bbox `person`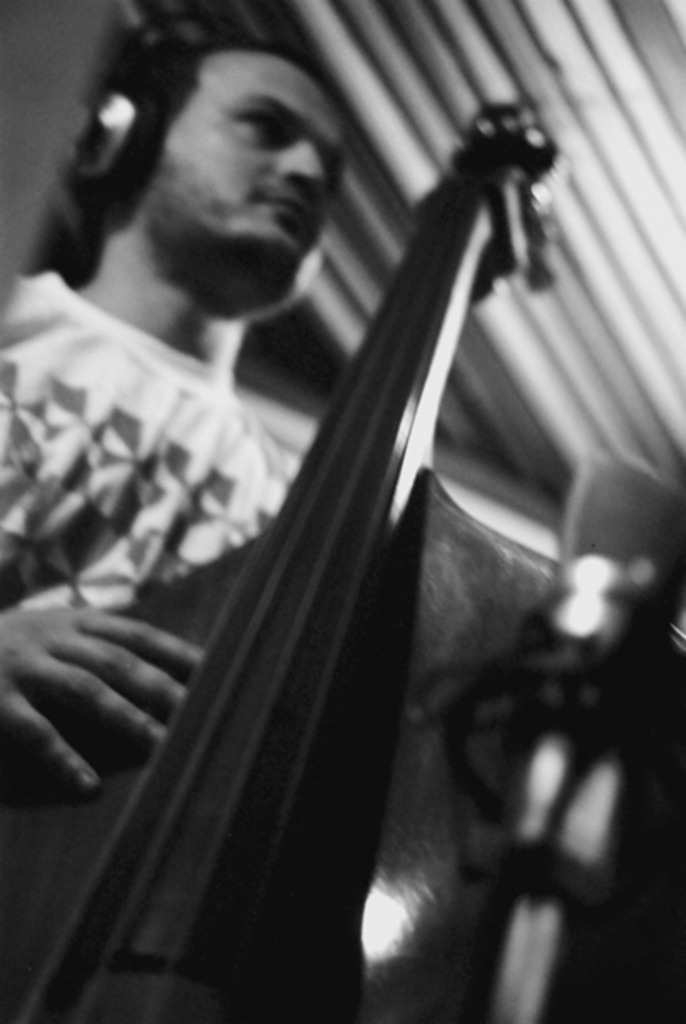
{"left": 0, "top": 3, "right": 684, "bottom": 854}
